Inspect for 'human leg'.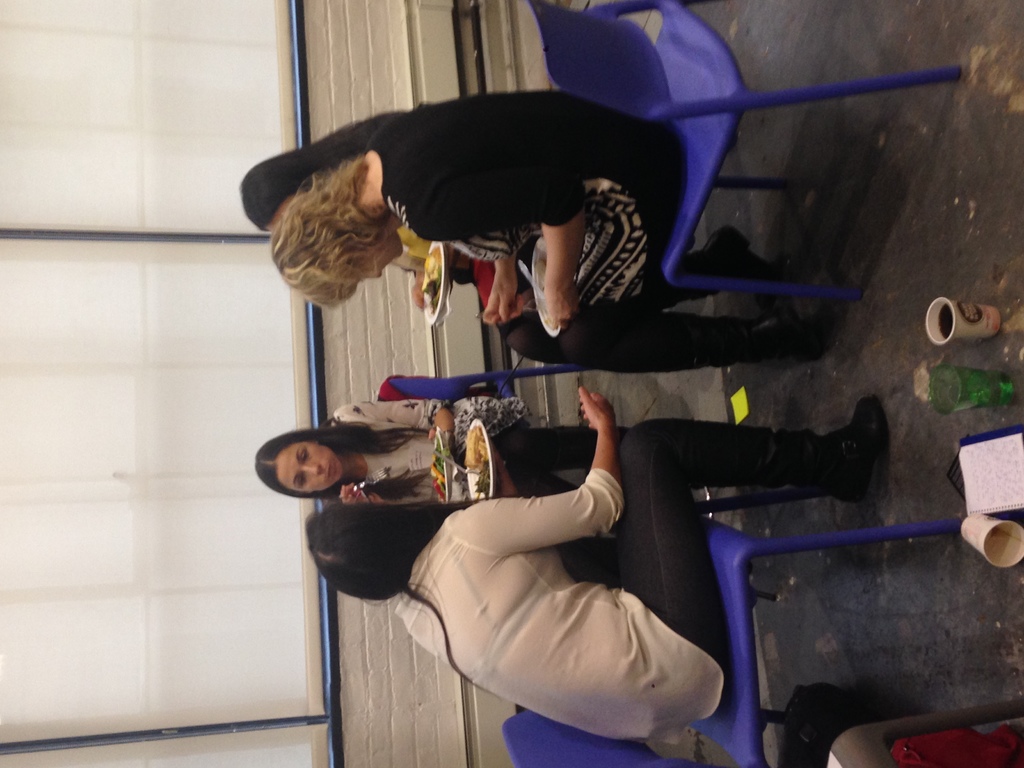
Inspection: (x1=623, y1=393, x2=885, y2=688).
